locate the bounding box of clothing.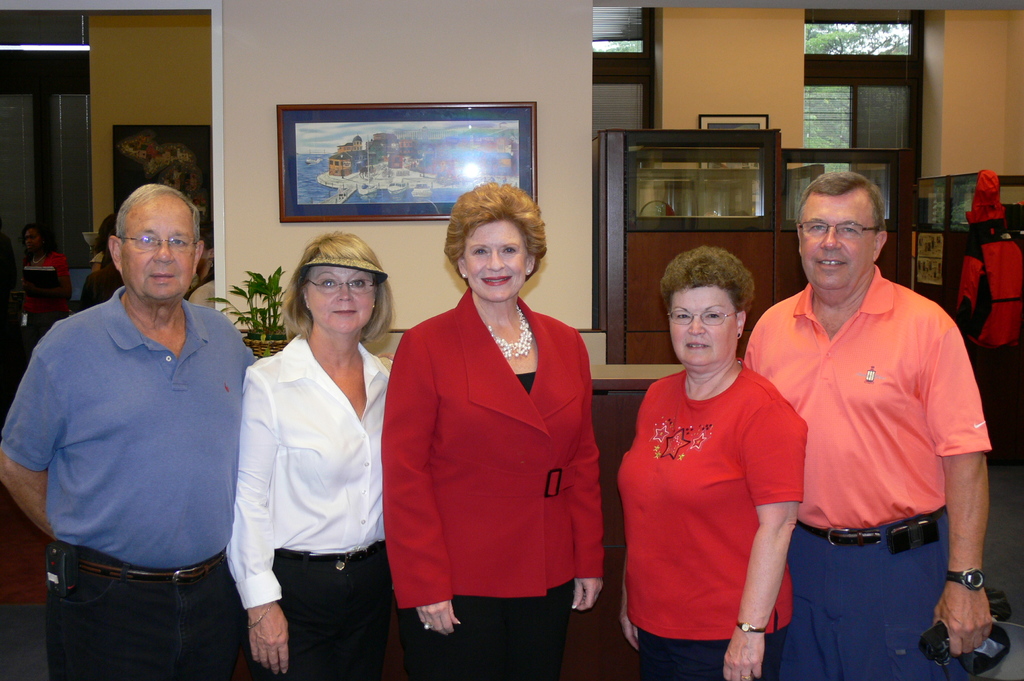
Bounding box: BBox(0, 280, 262, 680).
